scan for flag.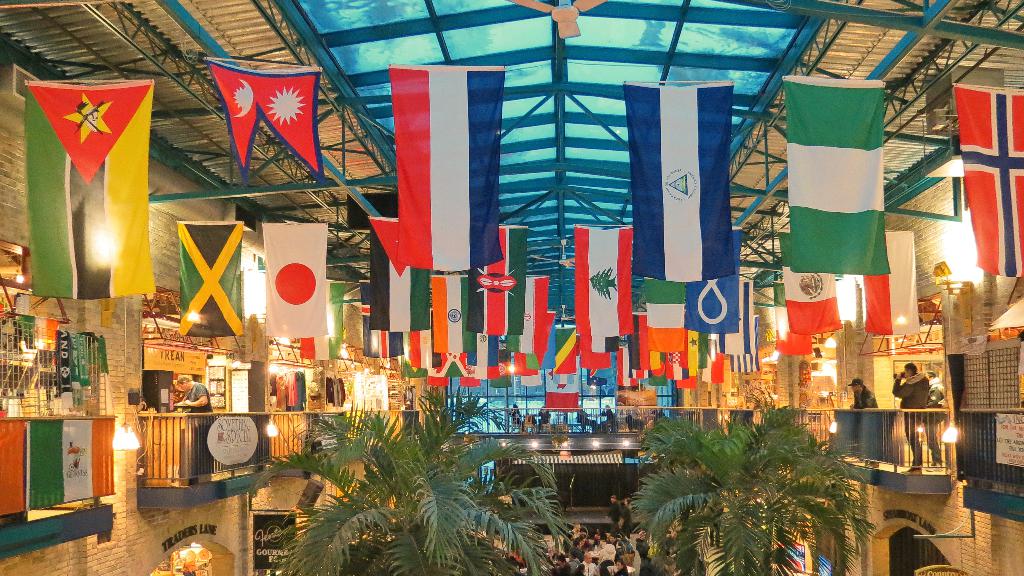
Scan result: box=[266, 220, 328, 338].
